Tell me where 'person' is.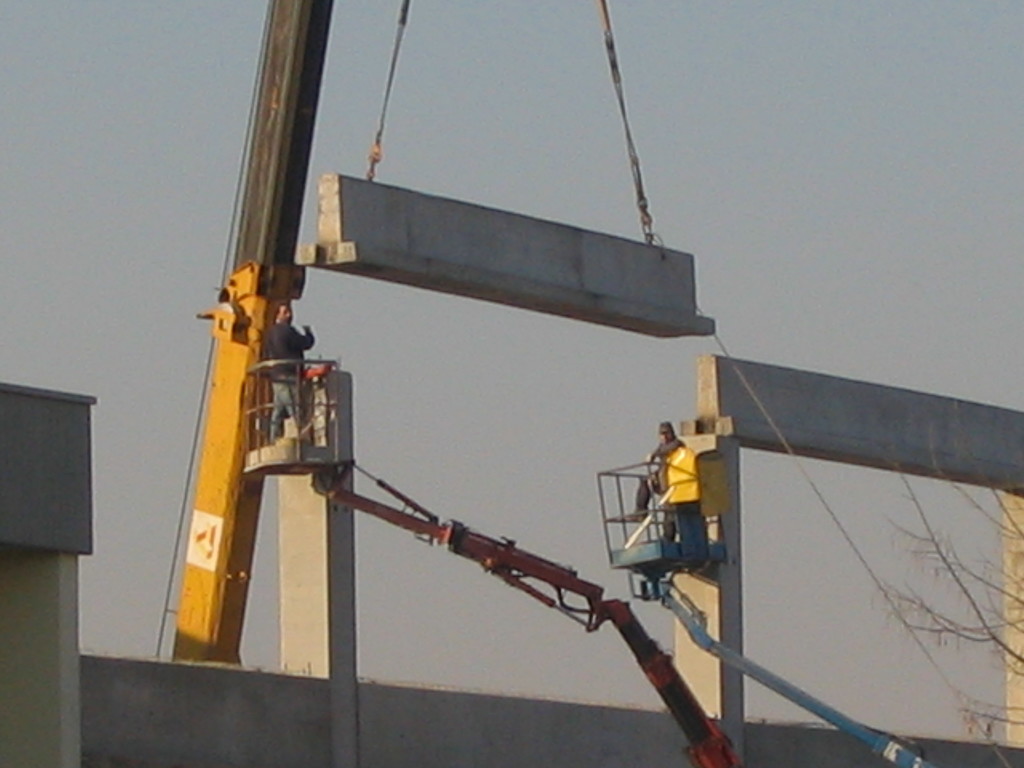
'person' is at x1=632, y1=420, x2=686, y2=540.
